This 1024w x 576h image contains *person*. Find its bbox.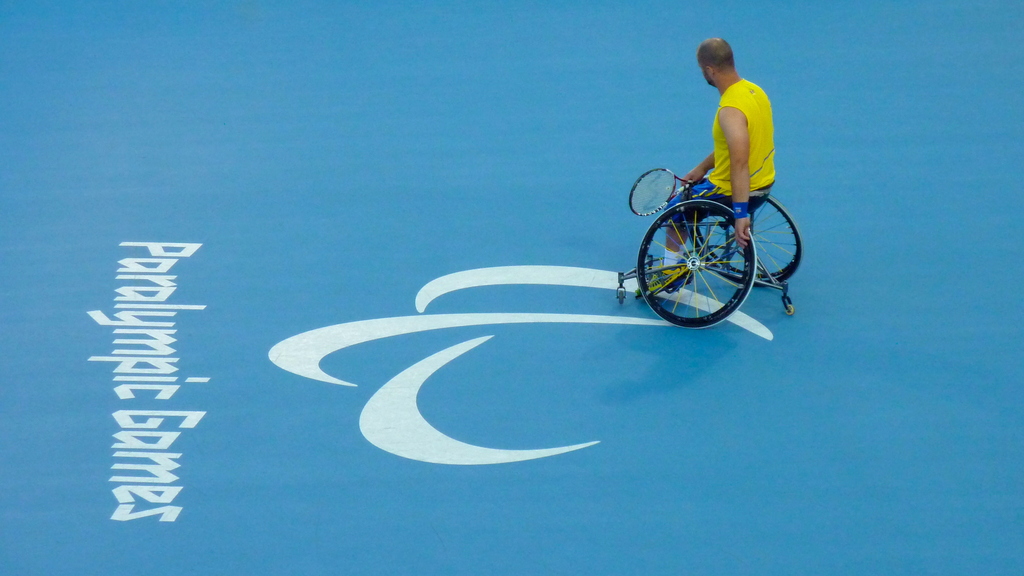
[675, 35, 790, 263].
